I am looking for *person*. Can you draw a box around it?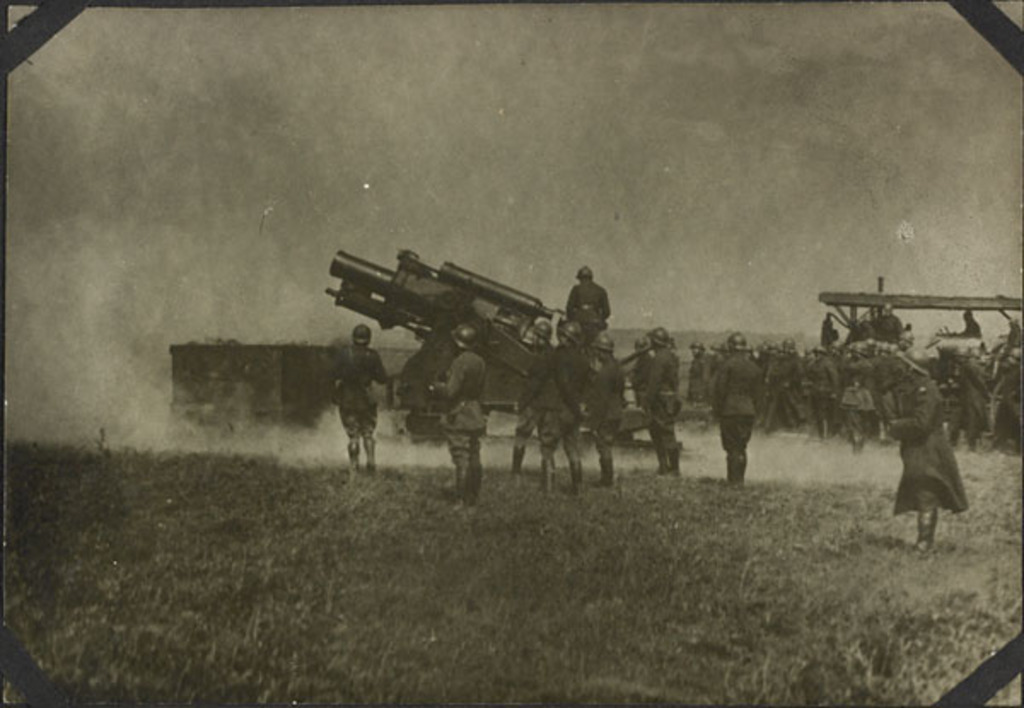
Sure, the bounding box is l=963, t=348, r=985, b=433.
